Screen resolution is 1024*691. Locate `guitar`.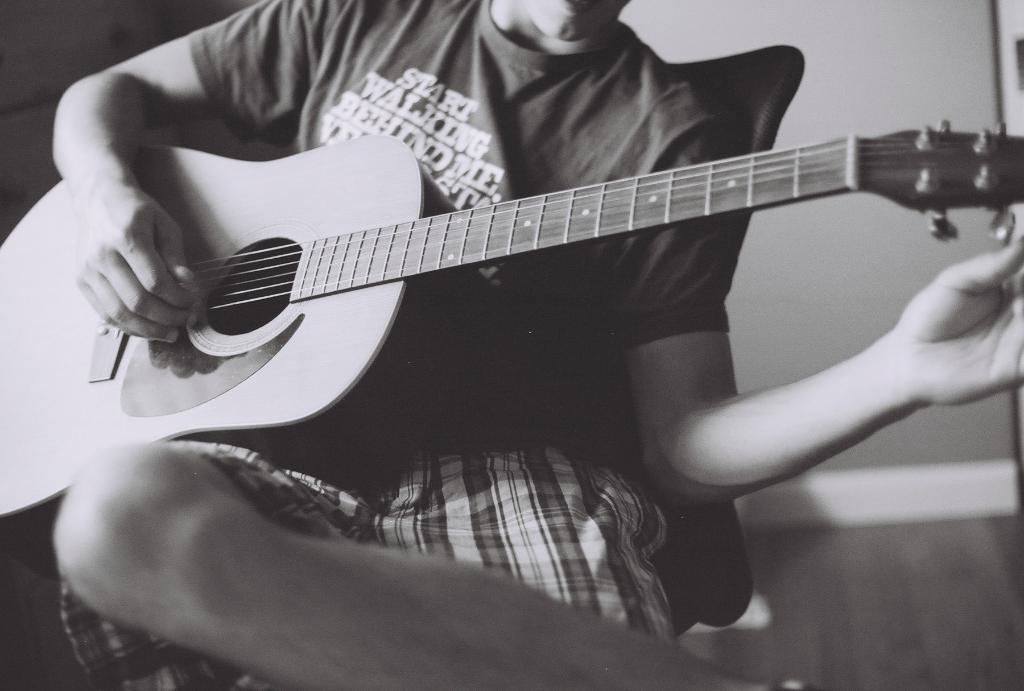
<region>0, 114, 1023, 518</region>.
